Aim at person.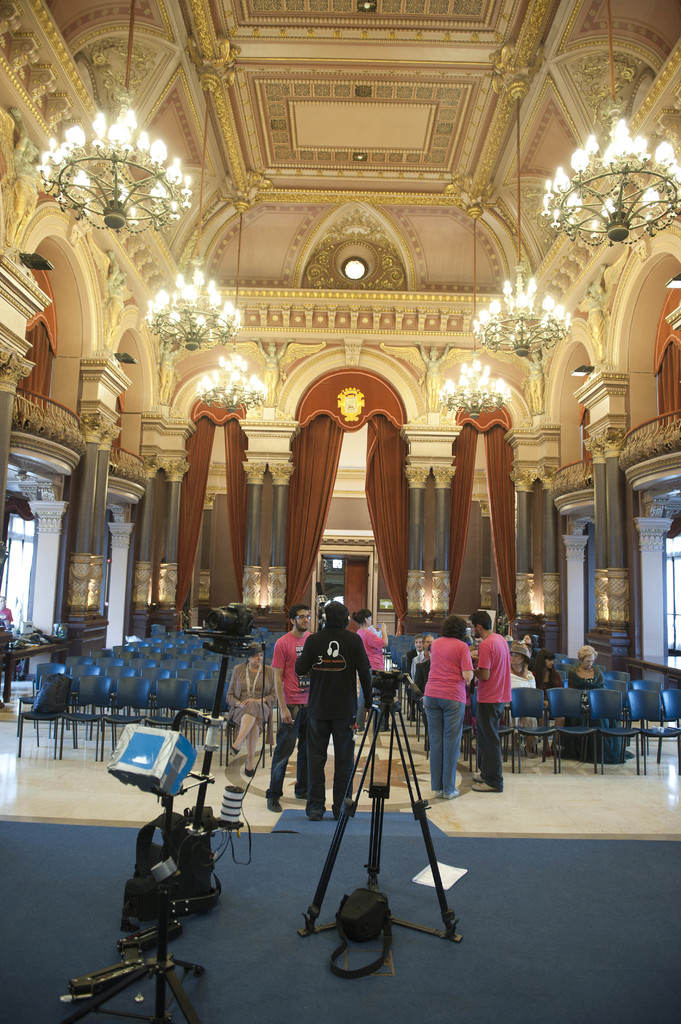
Aimed at box=[219, 647, 266, 781].
